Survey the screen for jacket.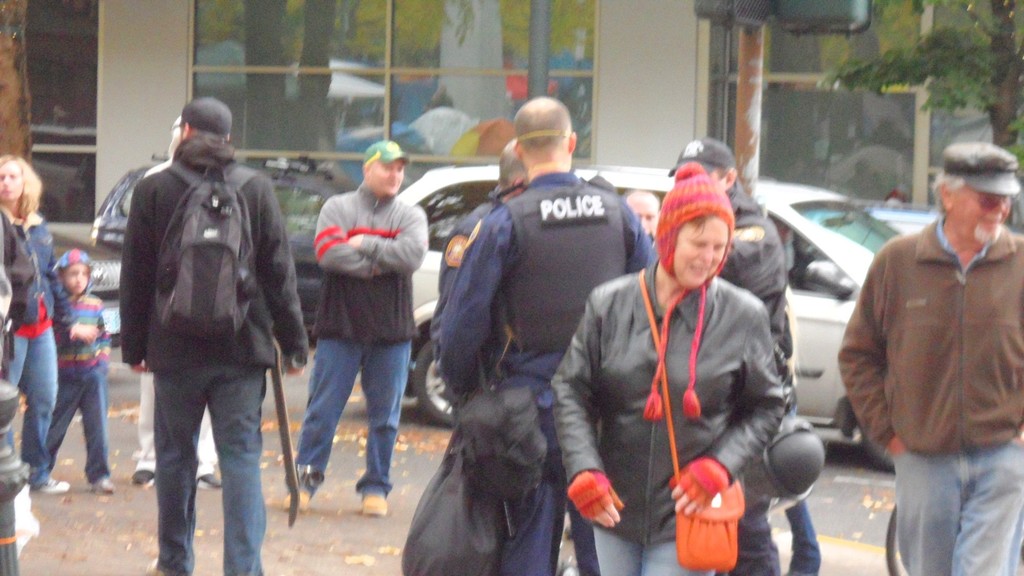
Survey found: (543, 249, 783, 552).
